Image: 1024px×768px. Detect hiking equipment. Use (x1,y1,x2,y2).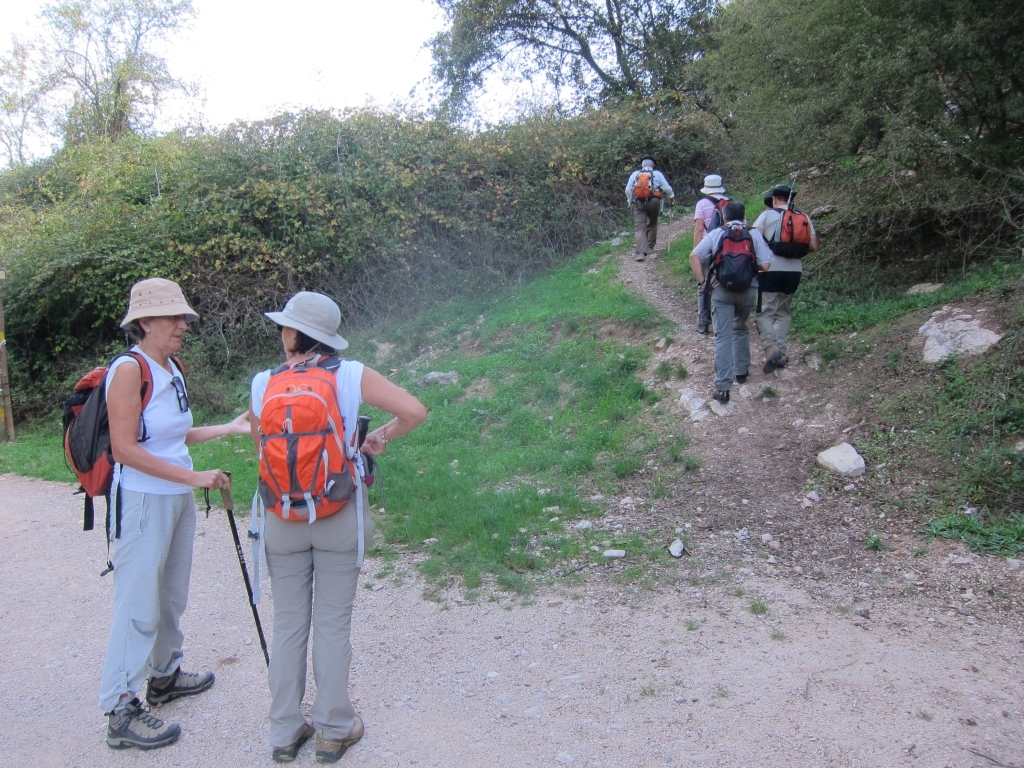
(665,199,673,255).
